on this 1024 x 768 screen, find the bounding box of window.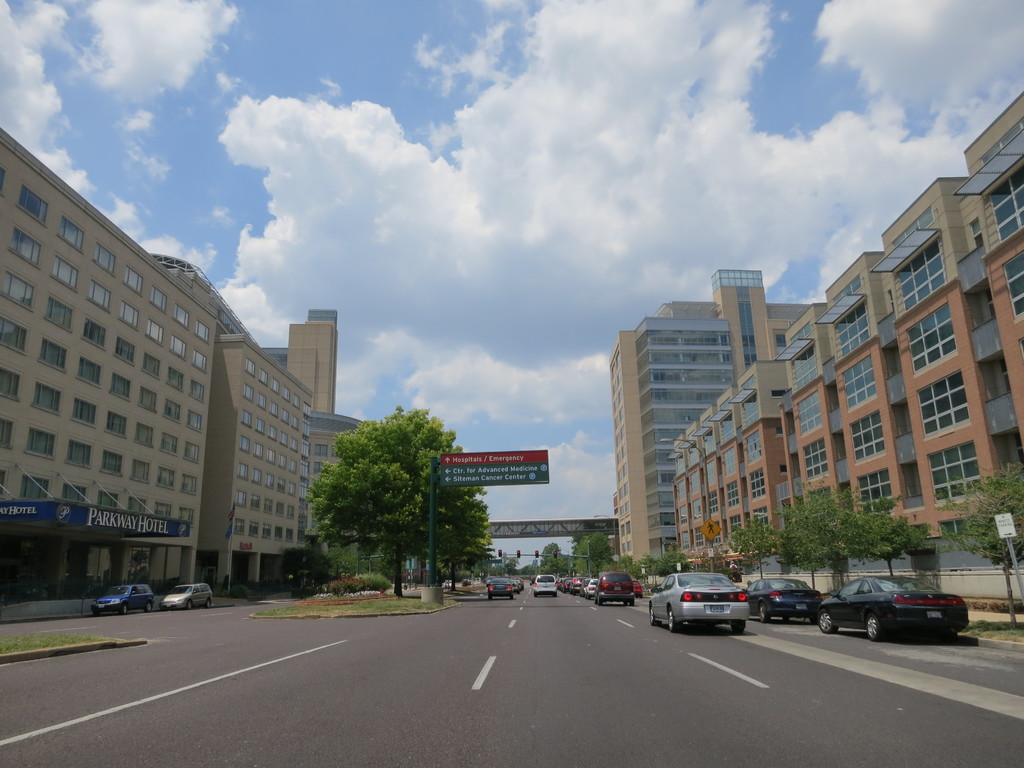
Bounding box: Rect(123, 300, 141, 331).
